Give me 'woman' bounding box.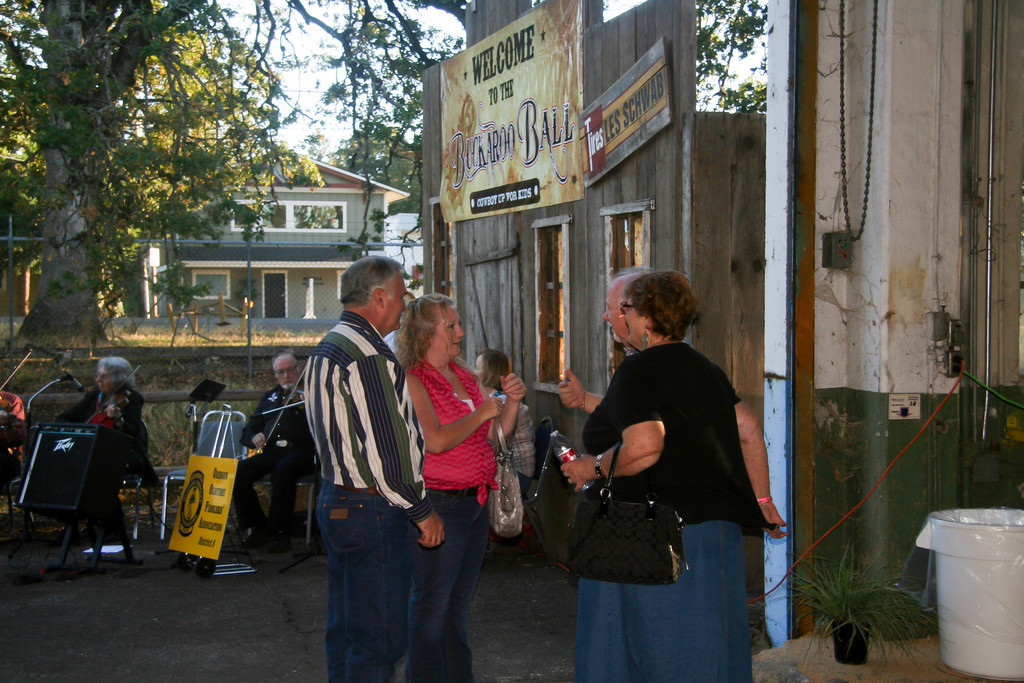
561:268:785:682.
